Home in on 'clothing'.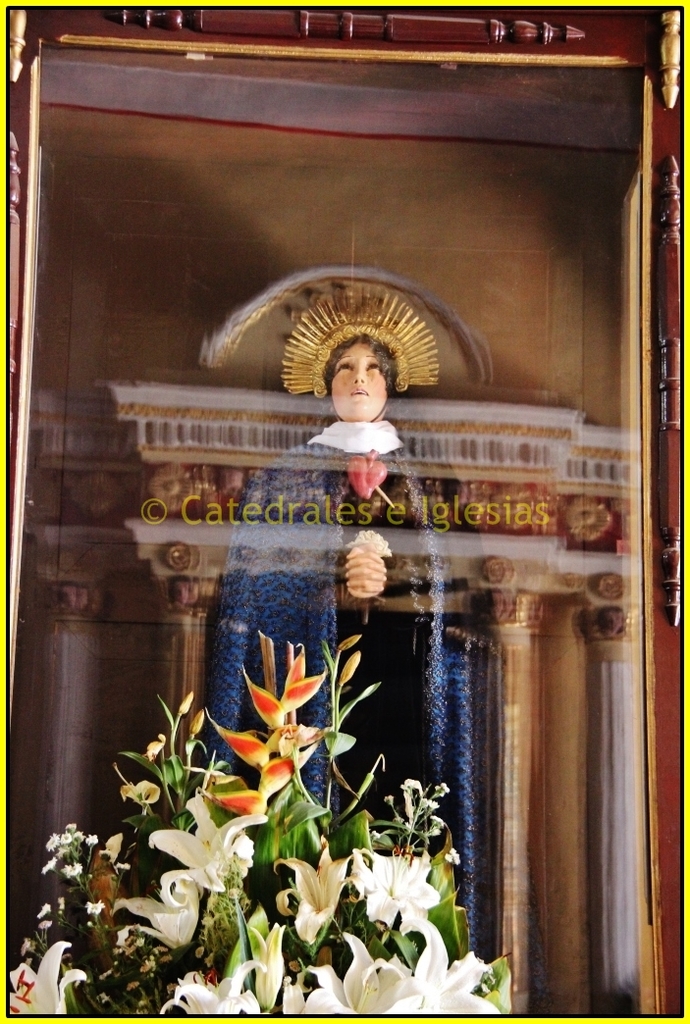
Homed in at Rect(199, 415, 475, 955).
